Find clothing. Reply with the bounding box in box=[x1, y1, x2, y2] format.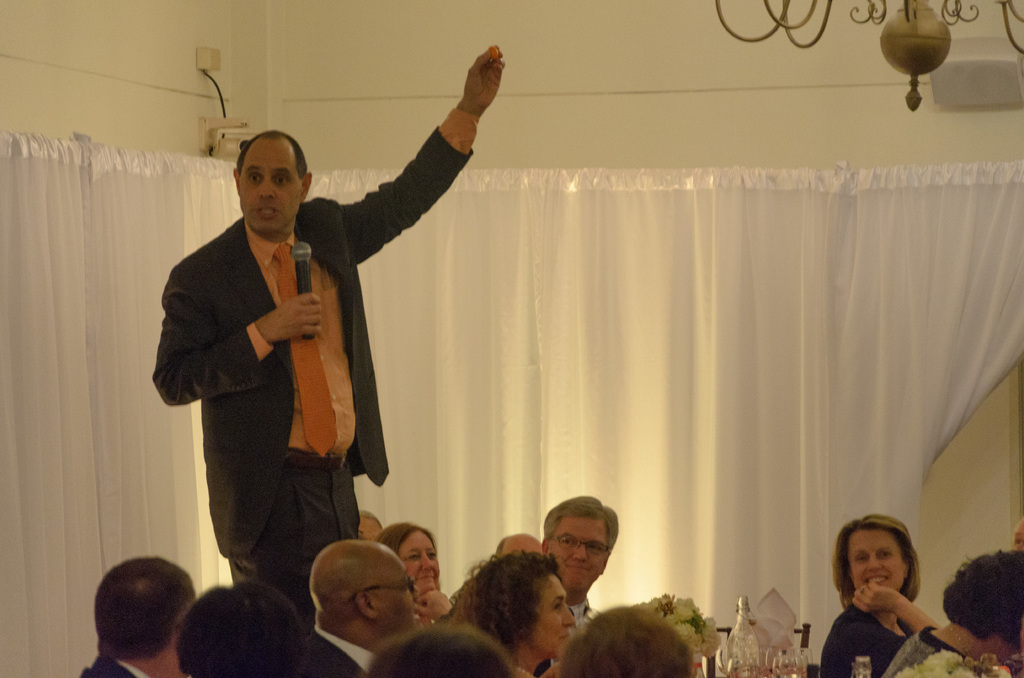
box=[884, 616, 996, 677].
